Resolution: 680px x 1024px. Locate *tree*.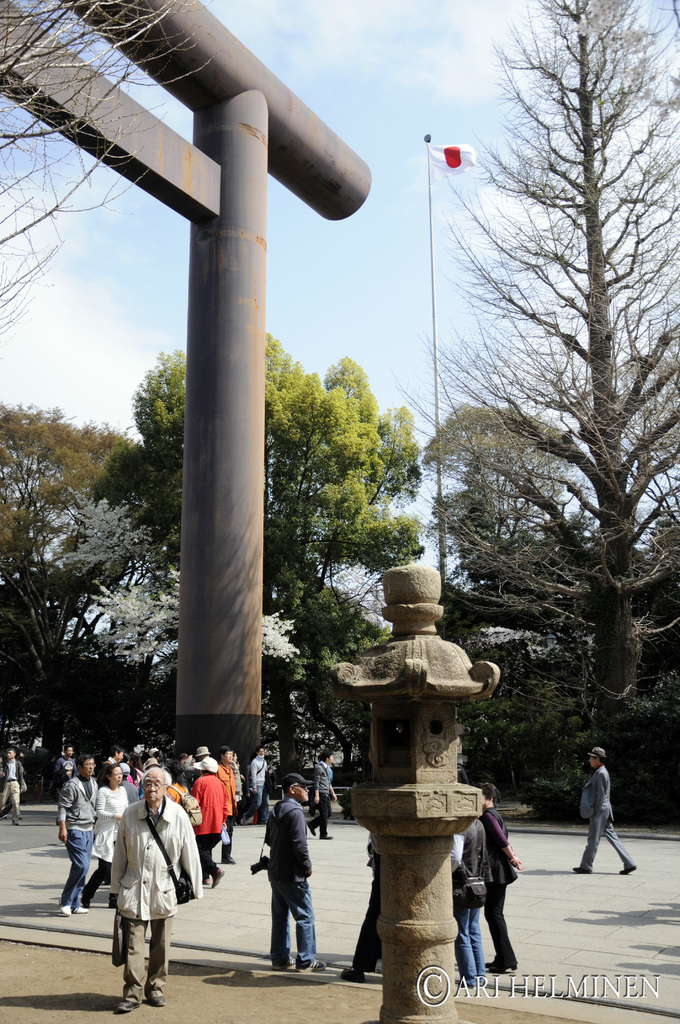
bbox=(0, 404, 145, 521).
